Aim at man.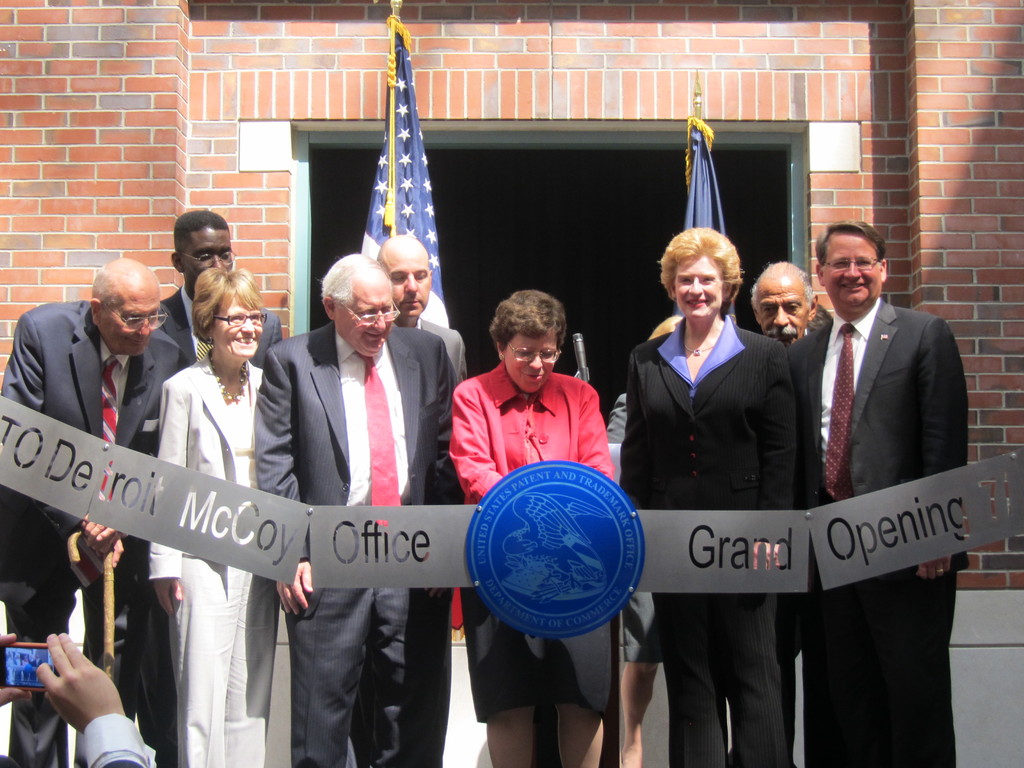
Aimed at box(0, 258, 188, 767).
